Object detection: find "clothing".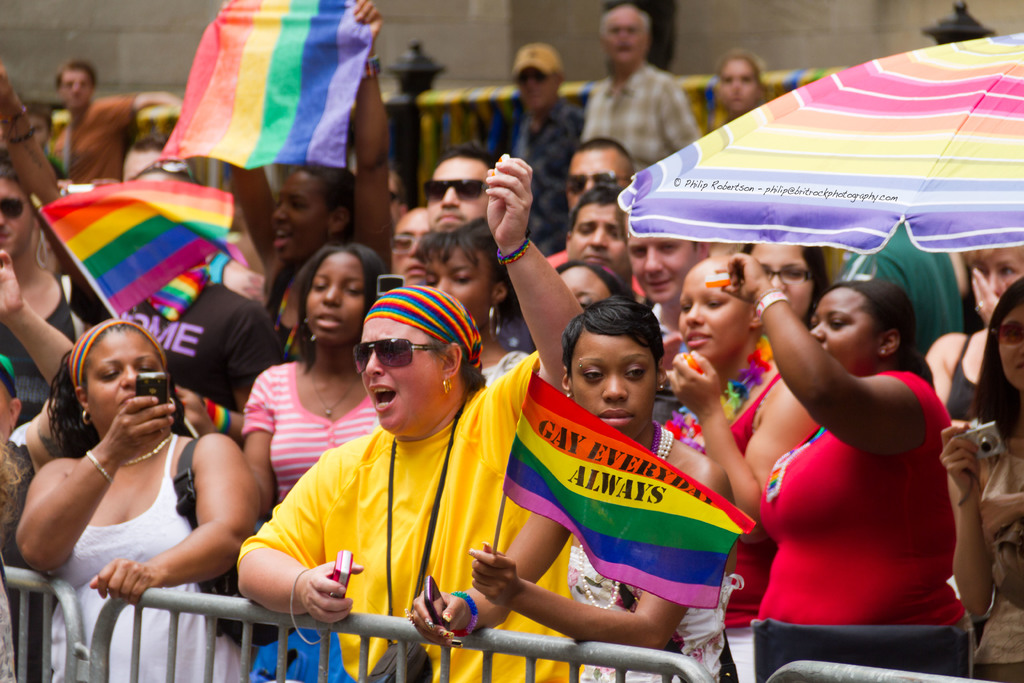
select_region(758, 362, 968, 630).
